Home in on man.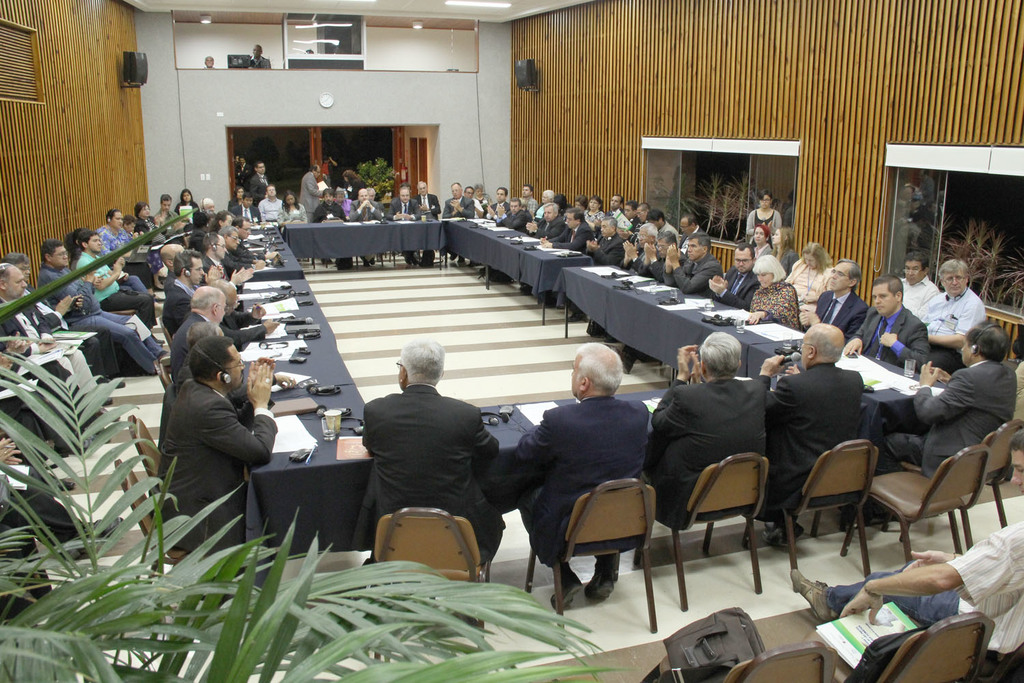
Homed in at {"x1": 487, "y1": 196, "x2": 532, "y2": 227}.
